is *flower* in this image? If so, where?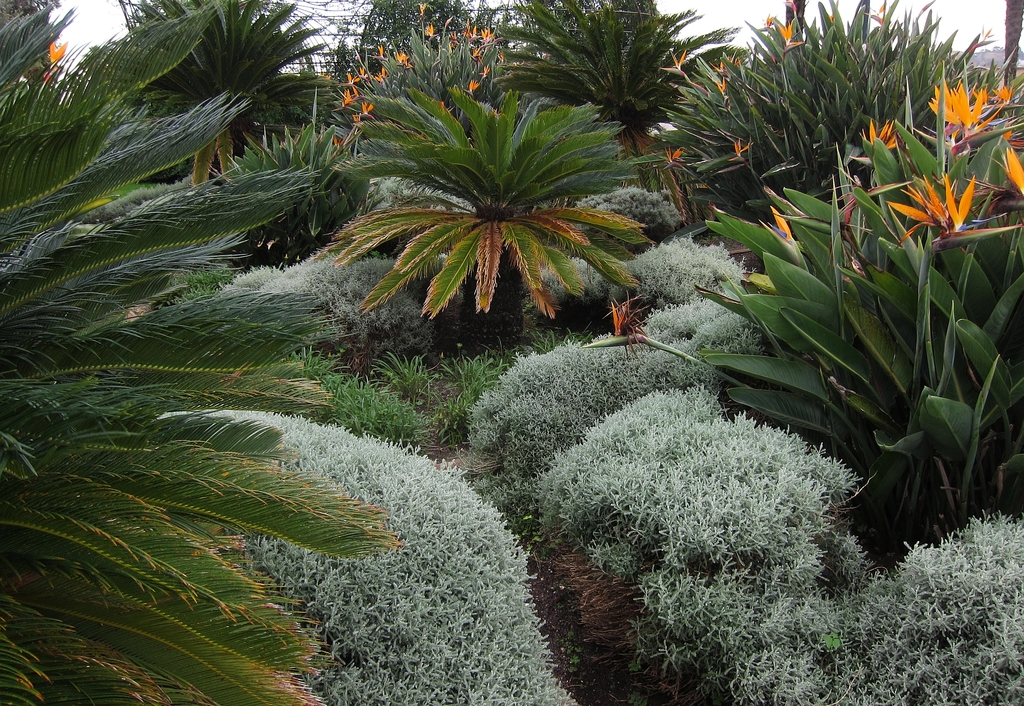
Yes, at box=[892, 174, 982, 225].
